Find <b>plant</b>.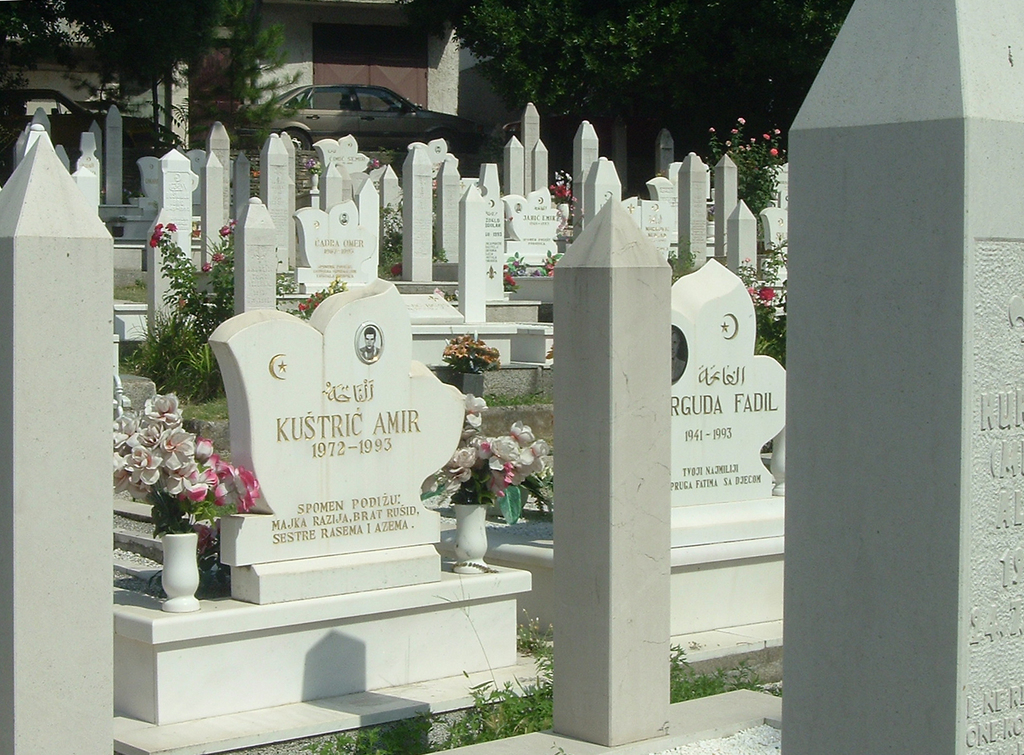
[left=380, top=194, right=411, bottom=280].
